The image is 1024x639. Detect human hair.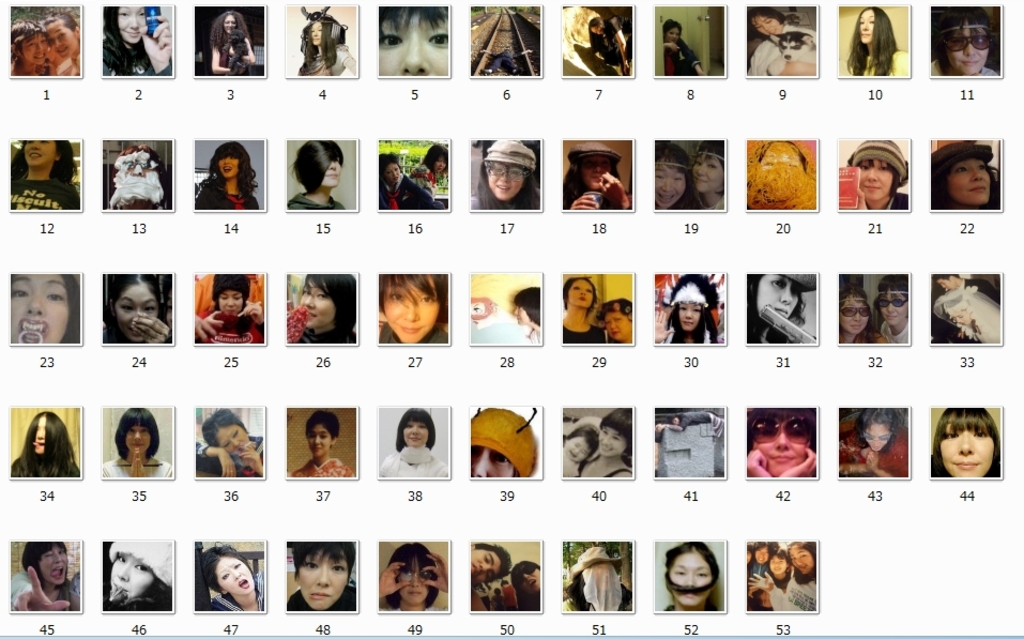
Detection: left=747, top=5, right=788, bottom=42.
